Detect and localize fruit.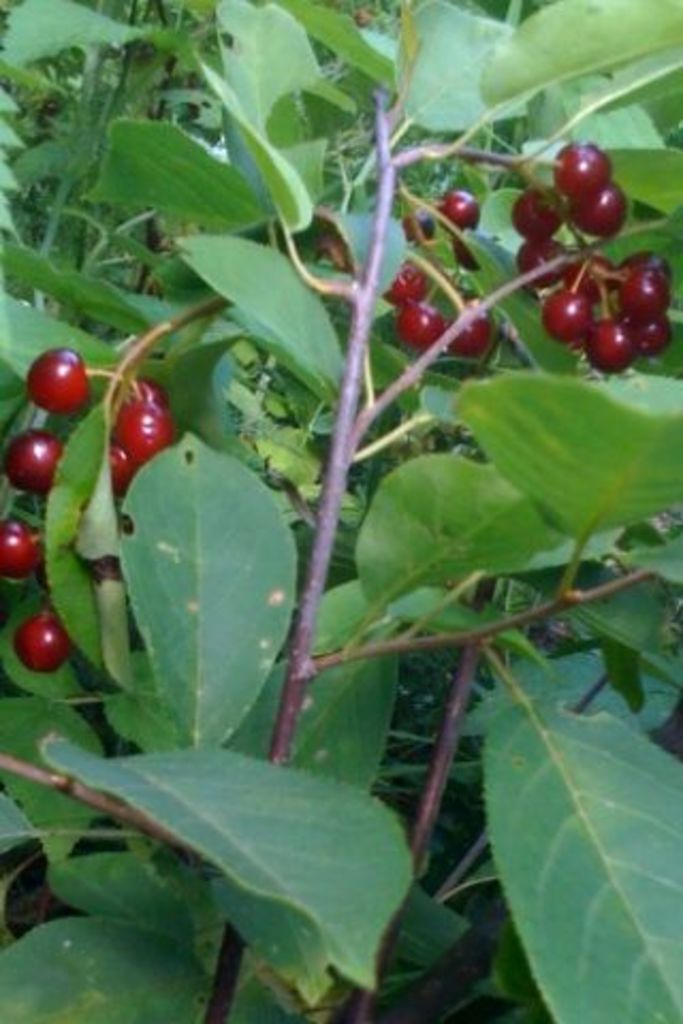
Localized at locate(4, 512, 41, 578).
